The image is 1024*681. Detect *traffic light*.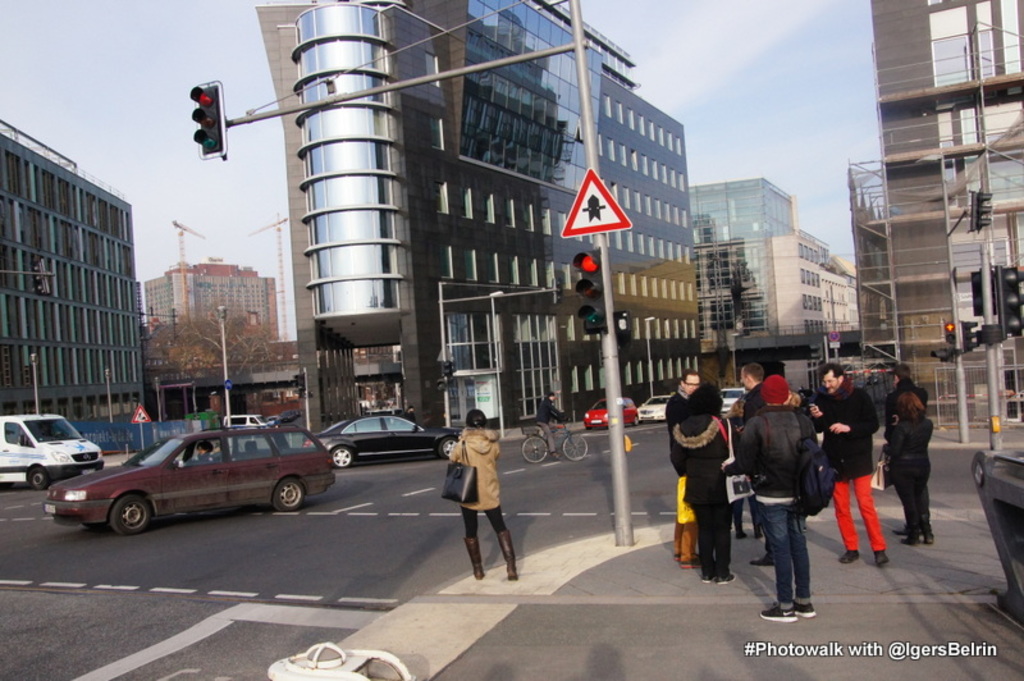
Detection: <box>960,320,980,349</box>.
